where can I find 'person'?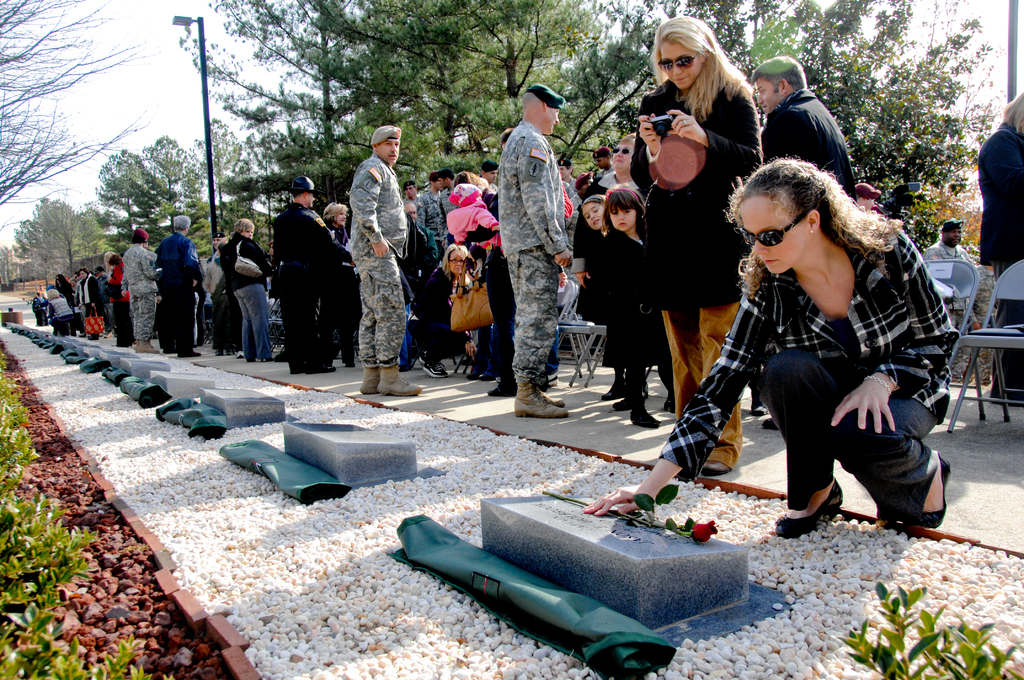
You can find it at 579 150 958 539.
